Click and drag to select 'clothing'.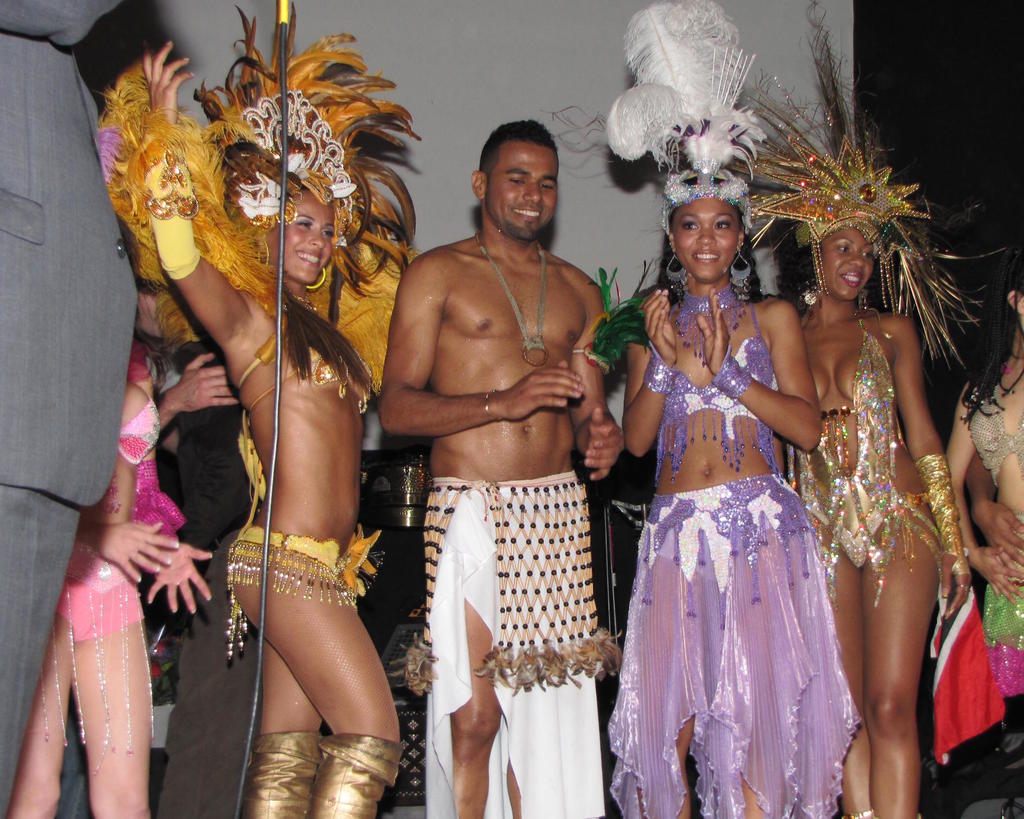
Selection: left=967, top=380, right=1023, bottom=695.
